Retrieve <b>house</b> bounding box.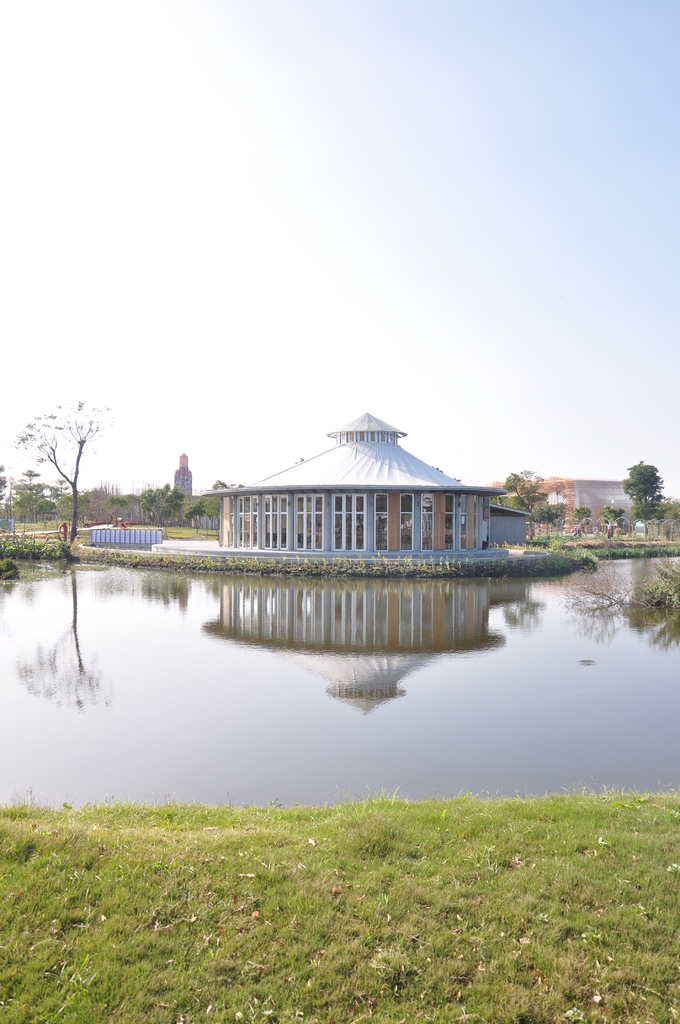
Bounding box: bbox=[203, 431, 476, 578].
